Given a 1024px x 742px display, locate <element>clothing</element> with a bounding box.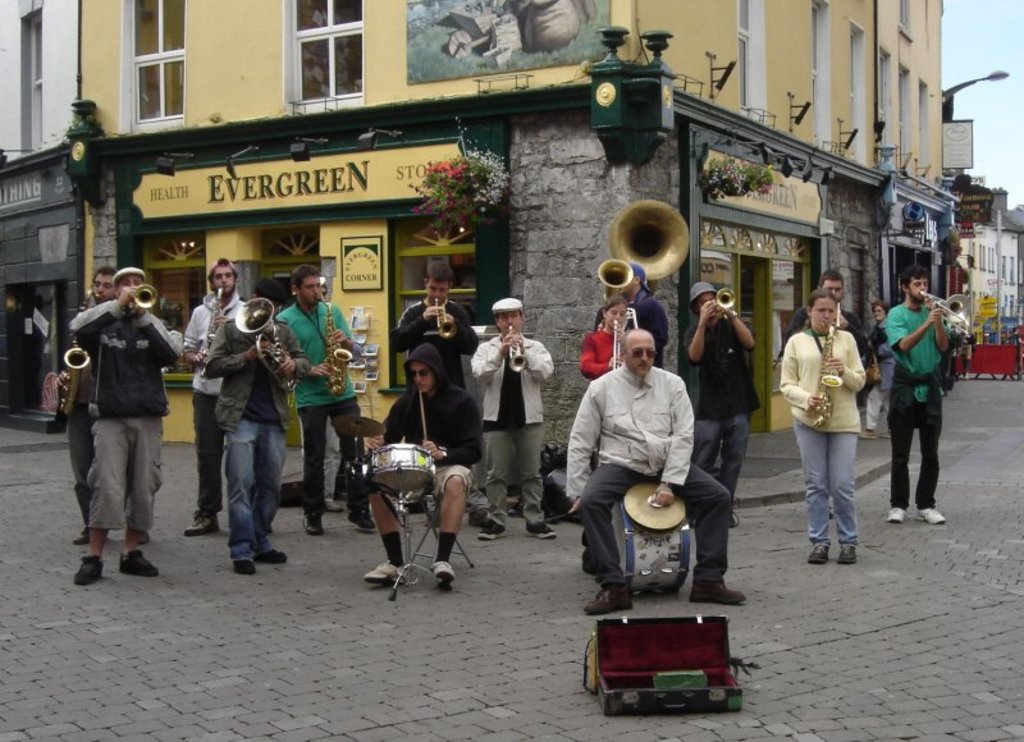
Located: l=467, t=336, r=553, b=522.
